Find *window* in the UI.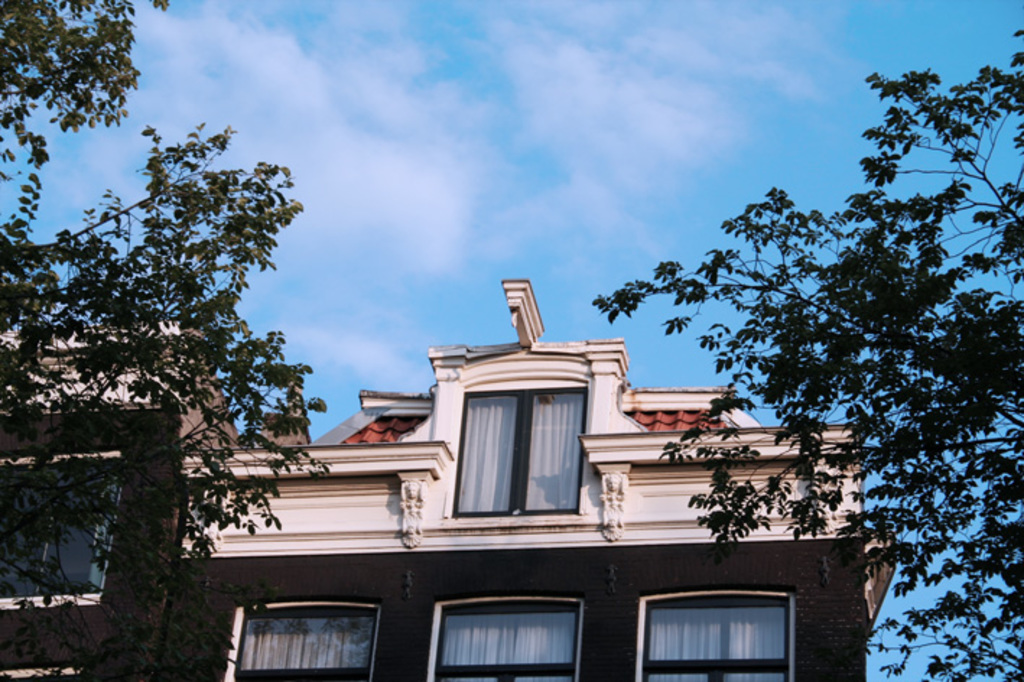
UI element at (x1=1, y1=449, x2=129, y2=611).
